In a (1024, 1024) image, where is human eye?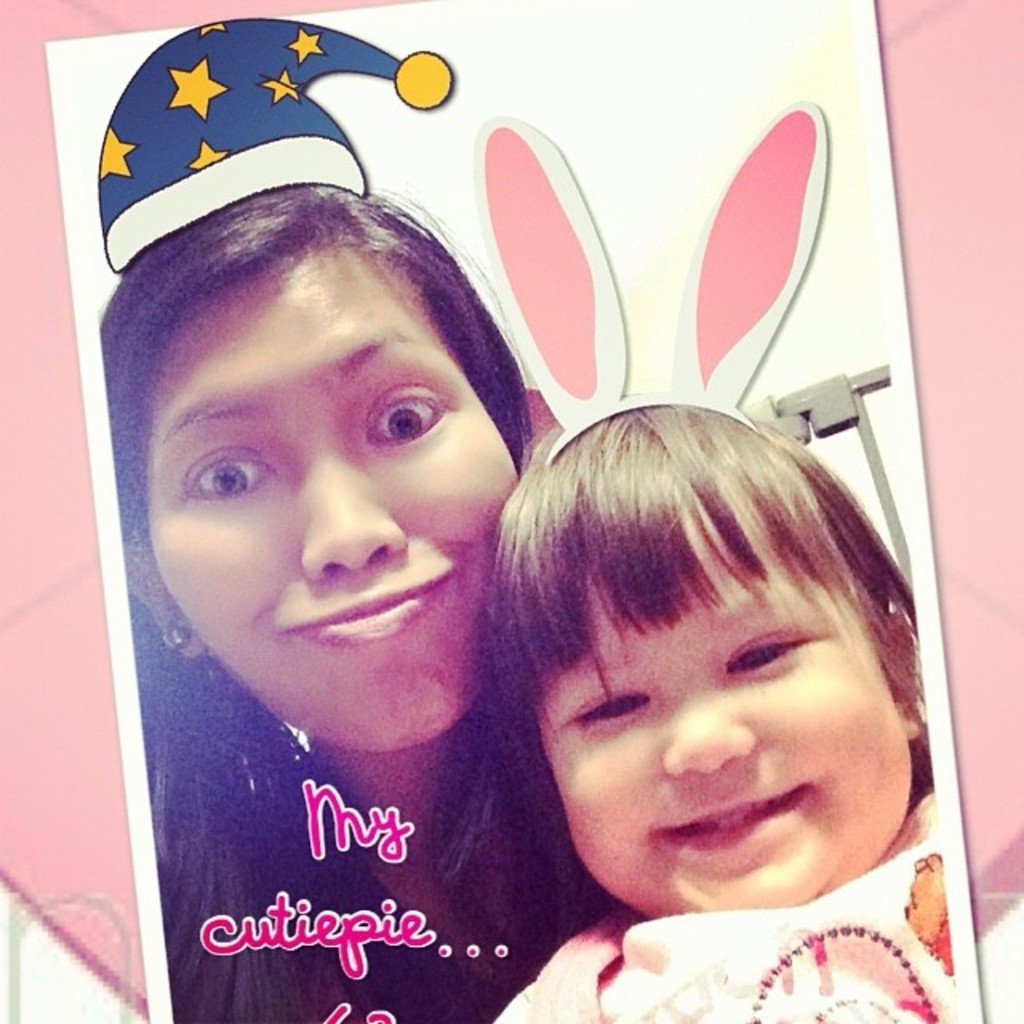
bbox=[722, 624, 813, 678].
